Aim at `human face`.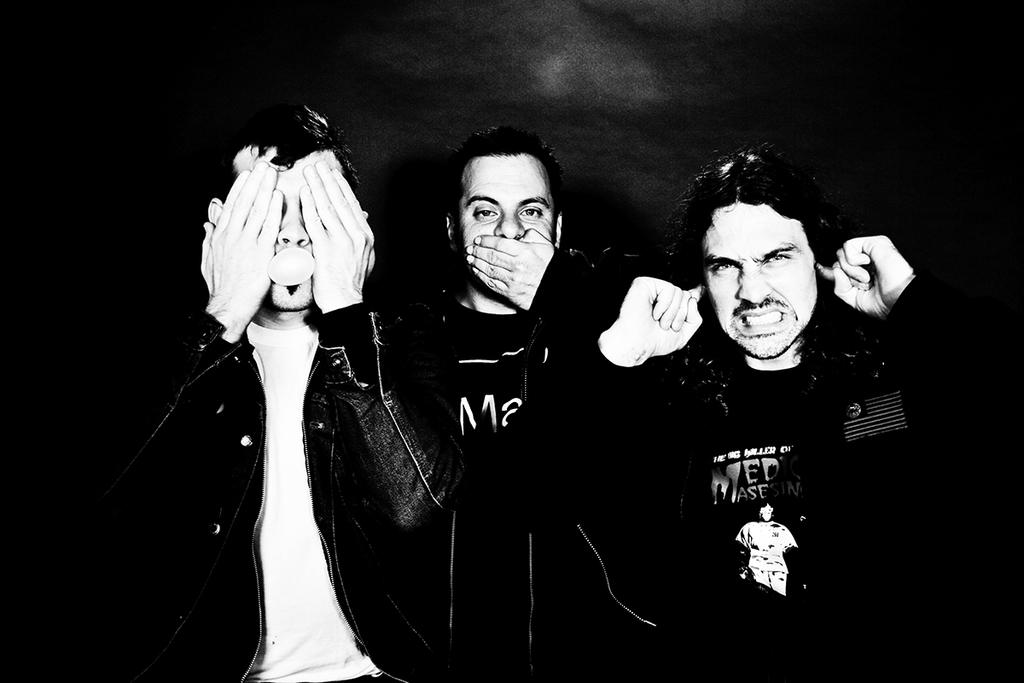
Aimed at rect(459, 153, 555, 256).
